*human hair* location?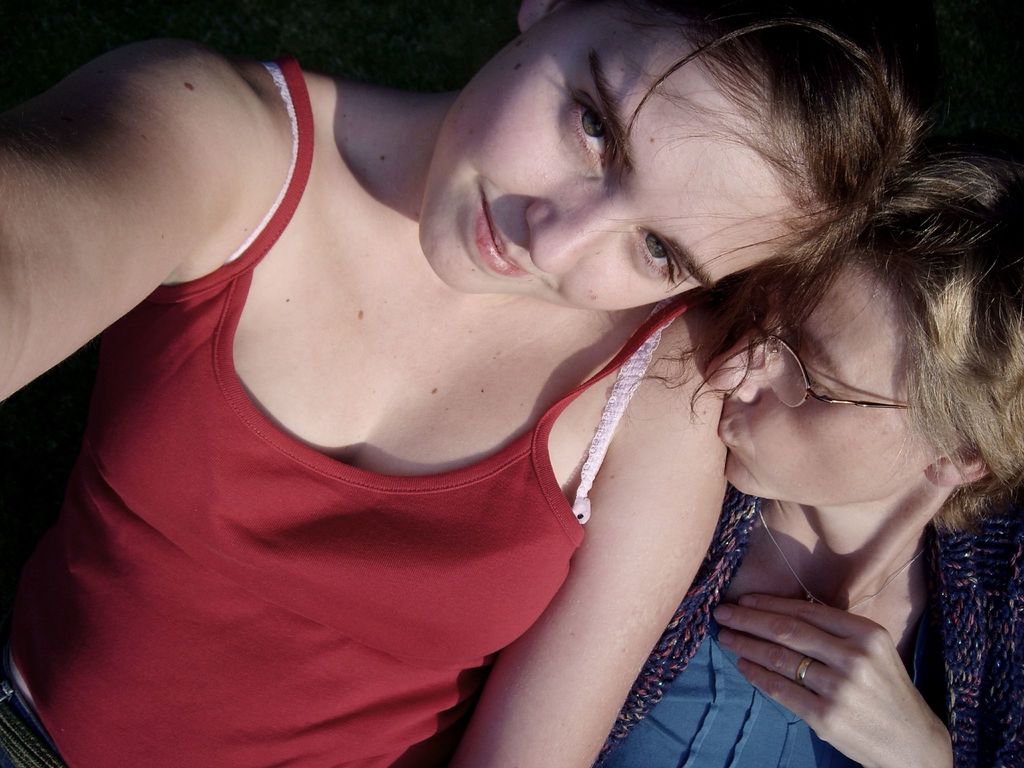
539,4,935,435
